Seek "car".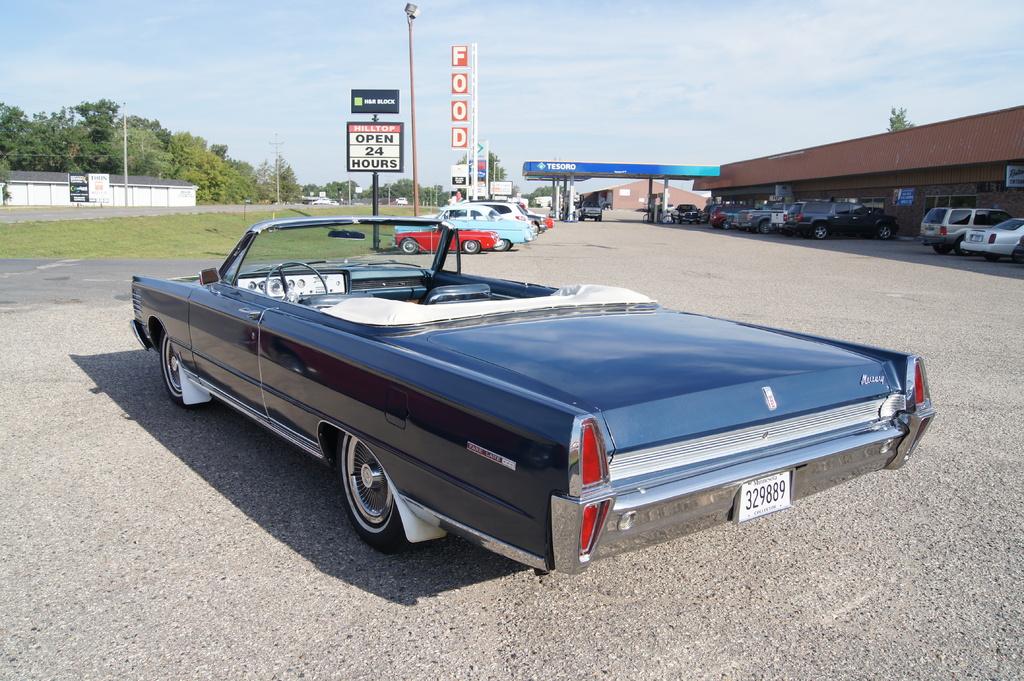
311 193 339 205.
